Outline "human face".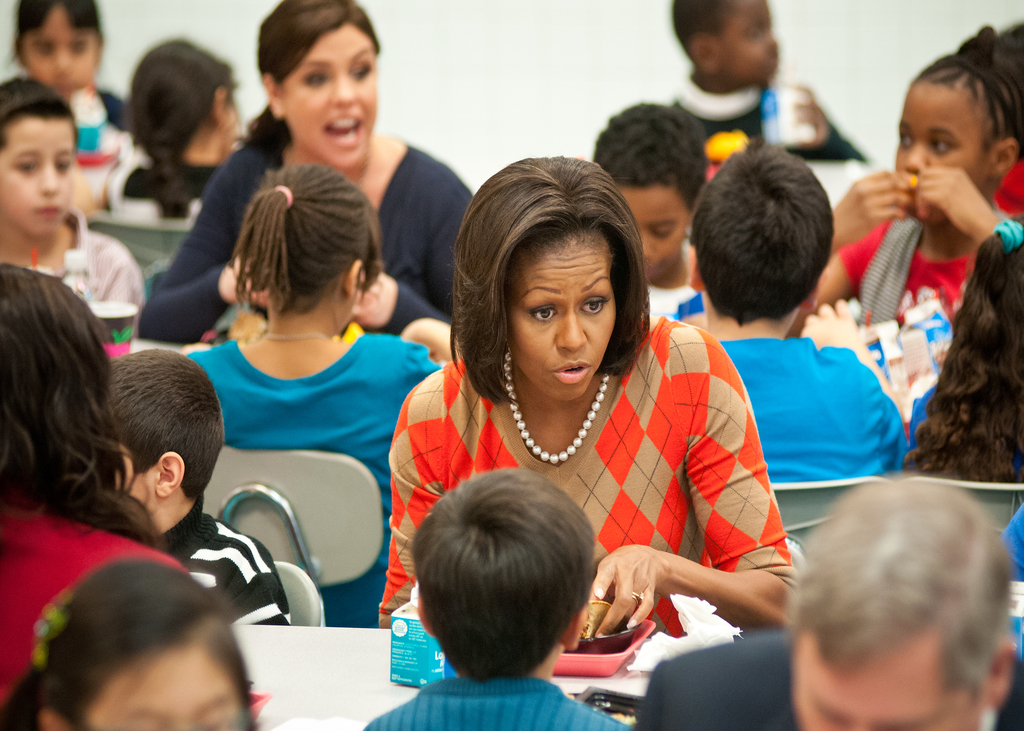
Outline: bbox=[795, 657, 973, 730].
